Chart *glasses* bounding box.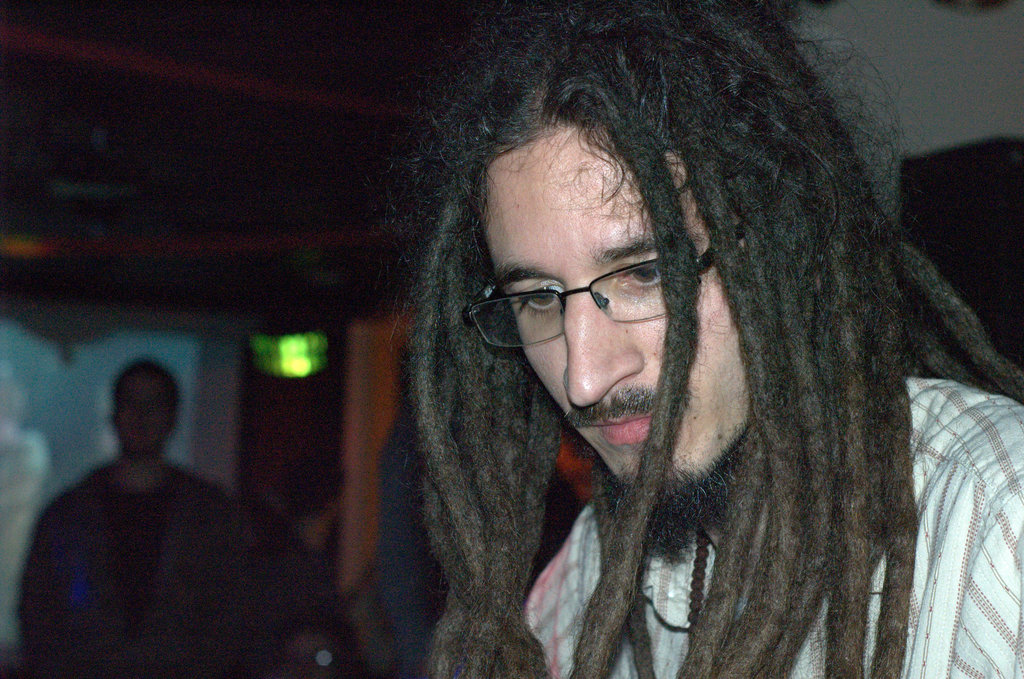
Charted: <box>463,218,751,353</box>.
